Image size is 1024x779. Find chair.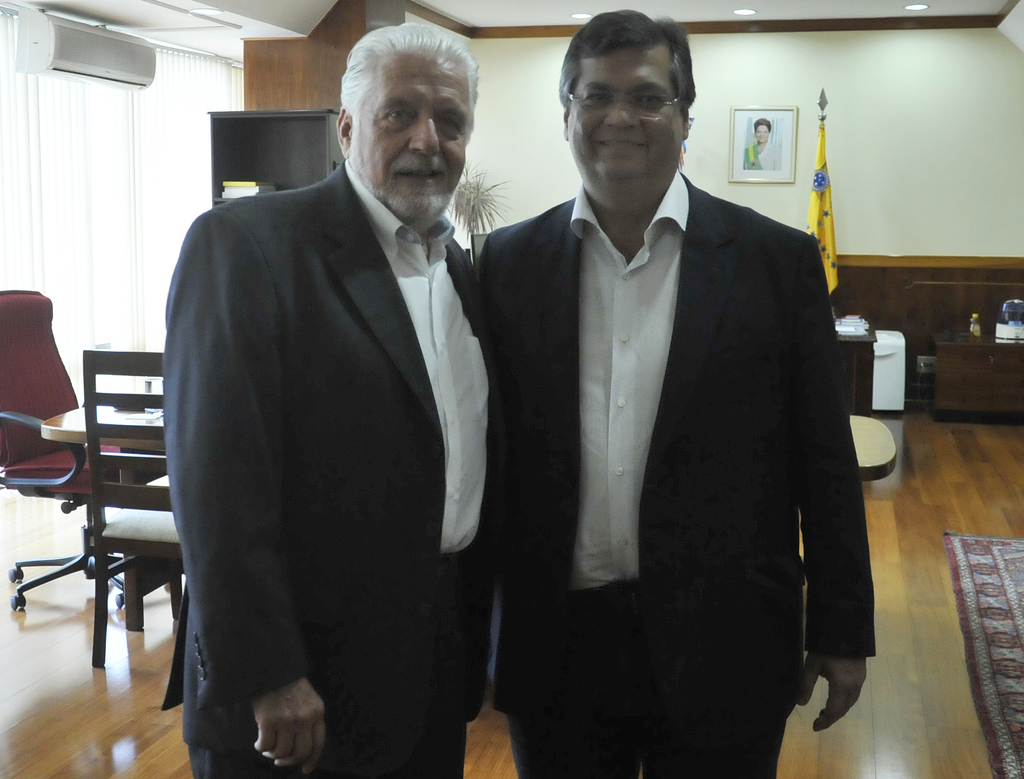
x1=88 y1=339 x2=164 y2=671.
